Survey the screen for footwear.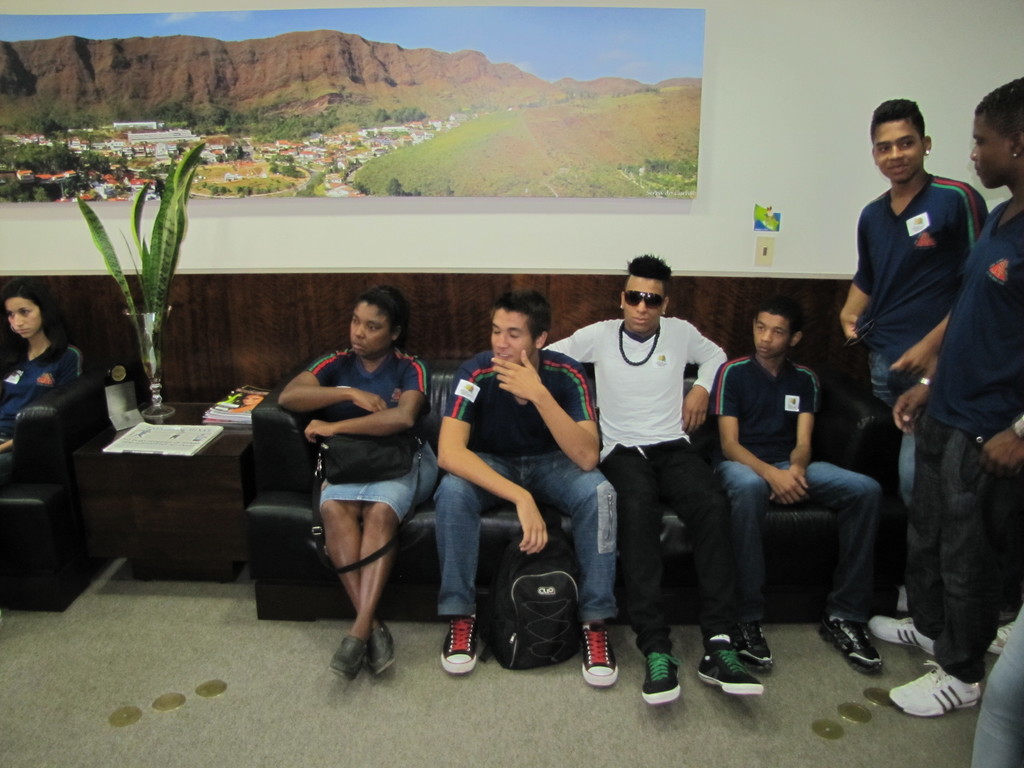
Survey found: box(991, 618, 1016, 657).
